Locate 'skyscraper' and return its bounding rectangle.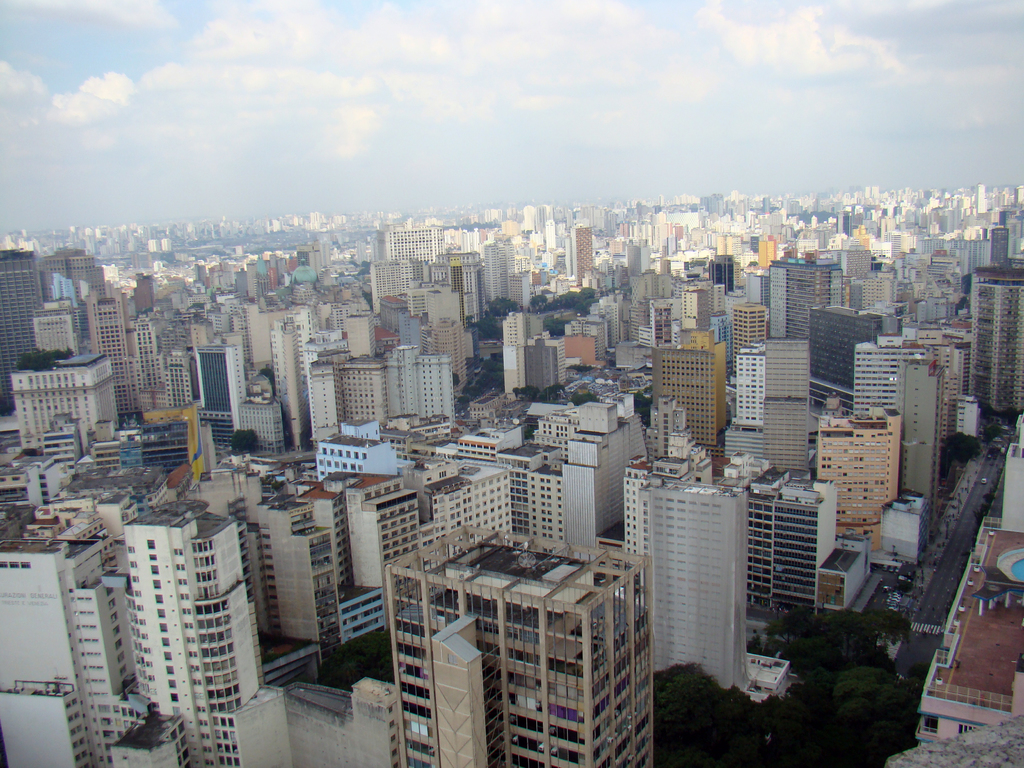
region(46, 250, 100, 292).
